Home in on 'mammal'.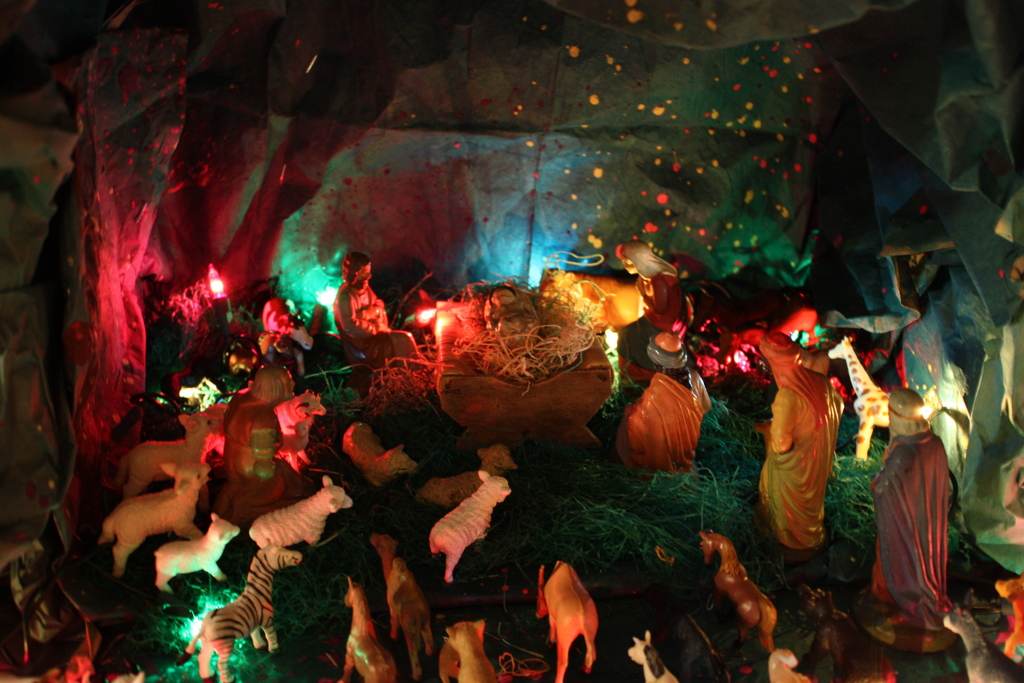
Homed in at {"x1": 243, "y1": 472, "x2": 355, "y2": 547}.
